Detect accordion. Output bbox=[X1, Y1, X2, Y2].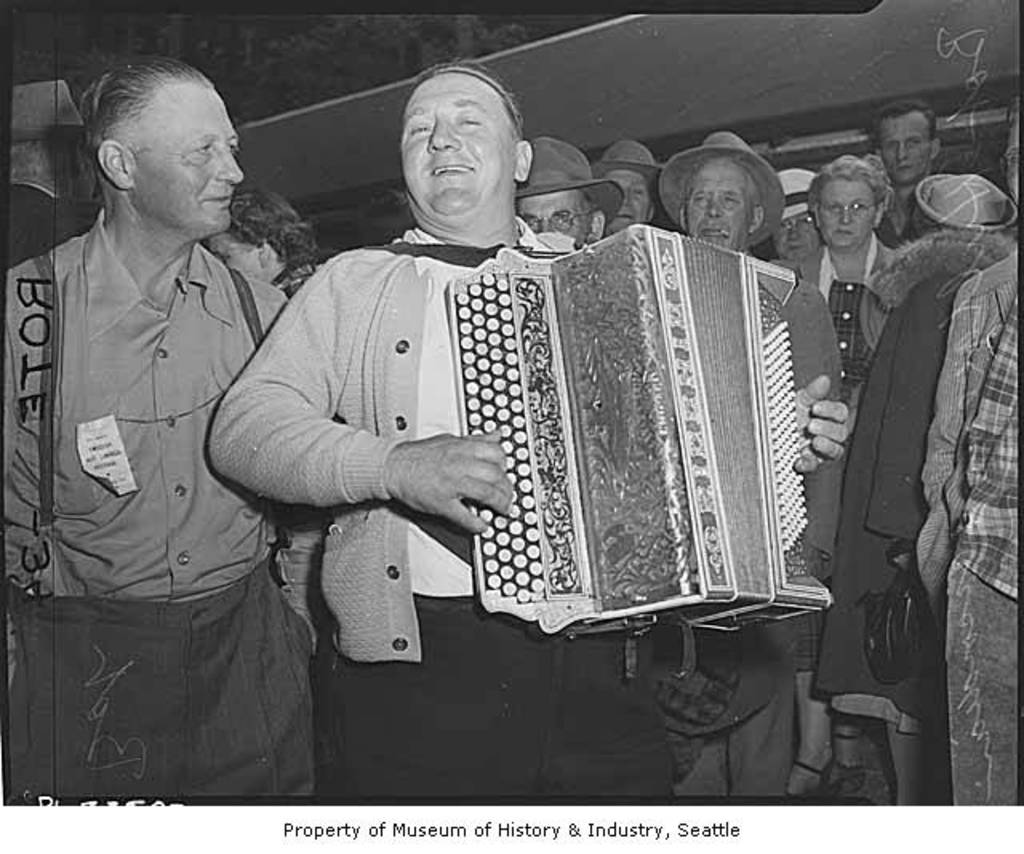
bbox=[381, 232, 792, 640].
